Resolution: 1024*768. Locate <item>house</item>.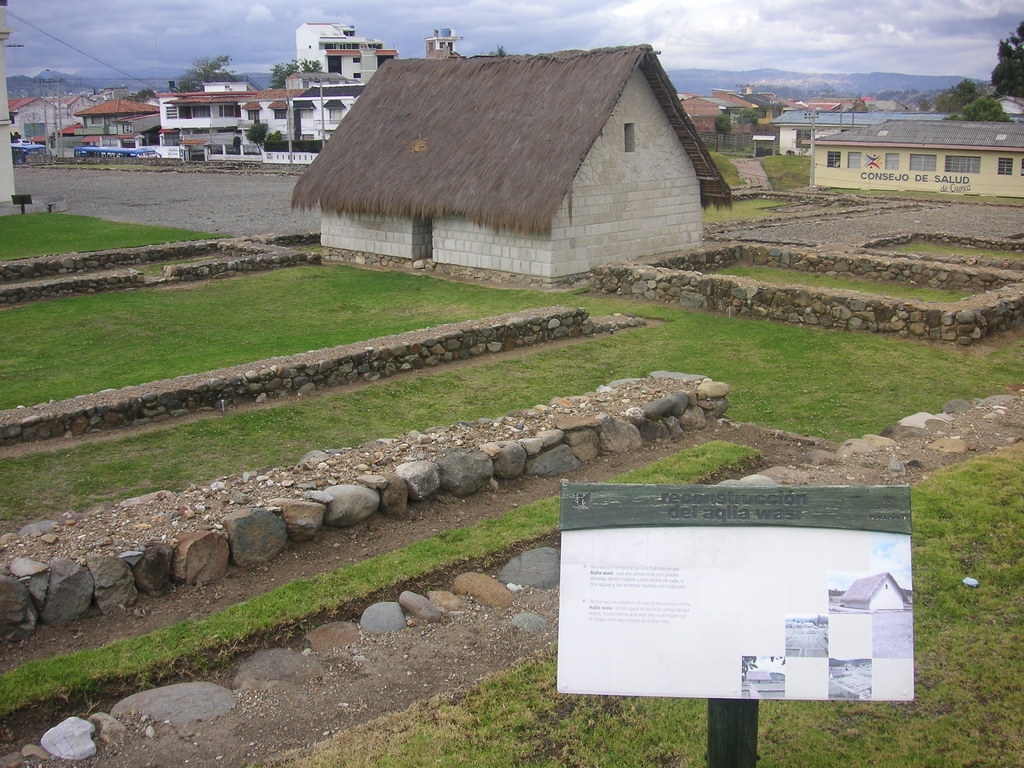
[292,70,363,151].
